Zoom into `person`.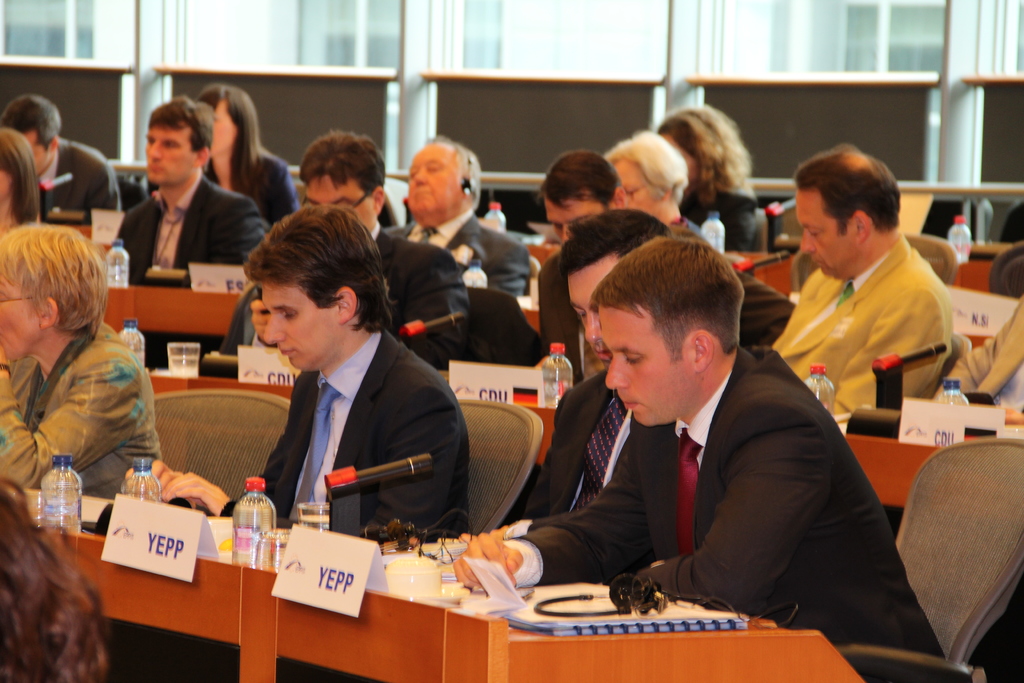
Zoom target: Rect(0, 89, 123, 241).
